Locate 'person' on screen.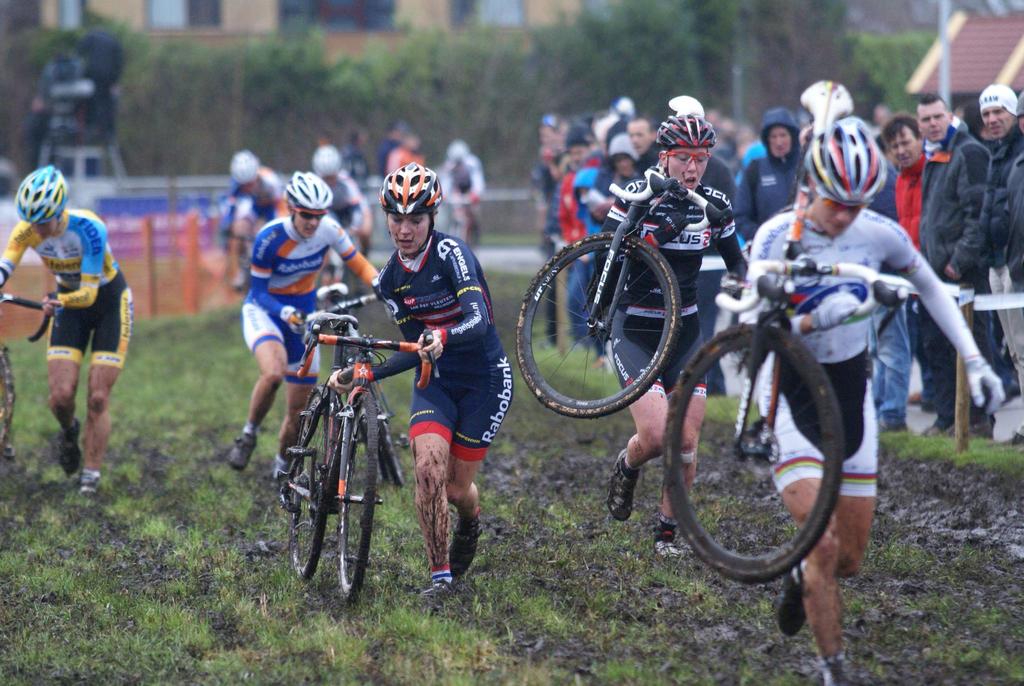
On screen at x1=325 y1=167 x2=513 y2=596.
